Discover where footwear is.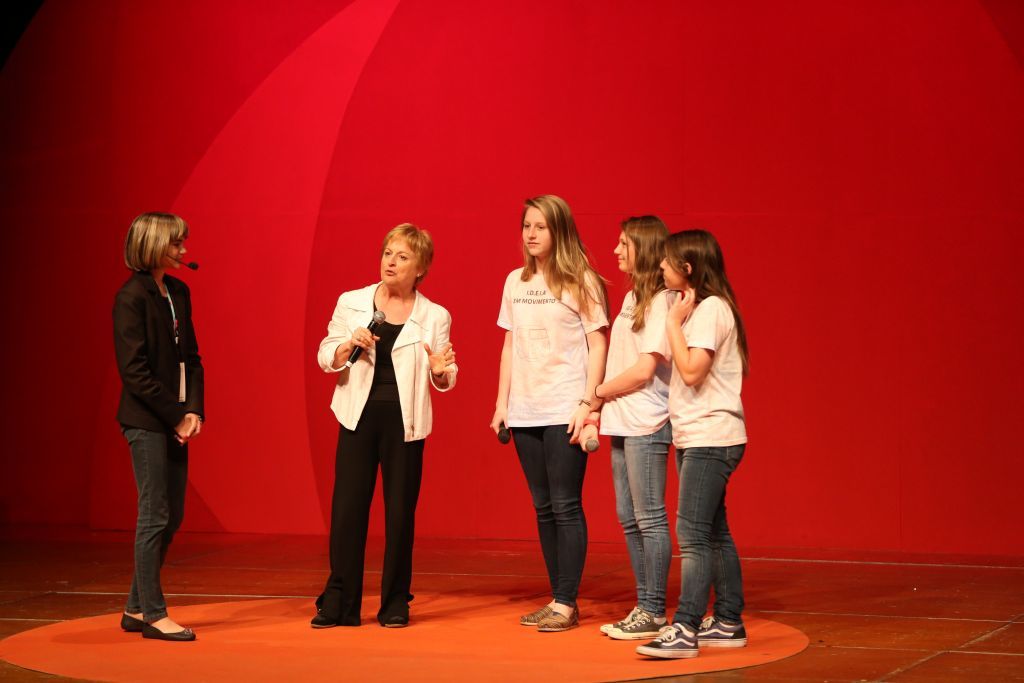
Discovered at bbox=[701, 617, 757, 647].
